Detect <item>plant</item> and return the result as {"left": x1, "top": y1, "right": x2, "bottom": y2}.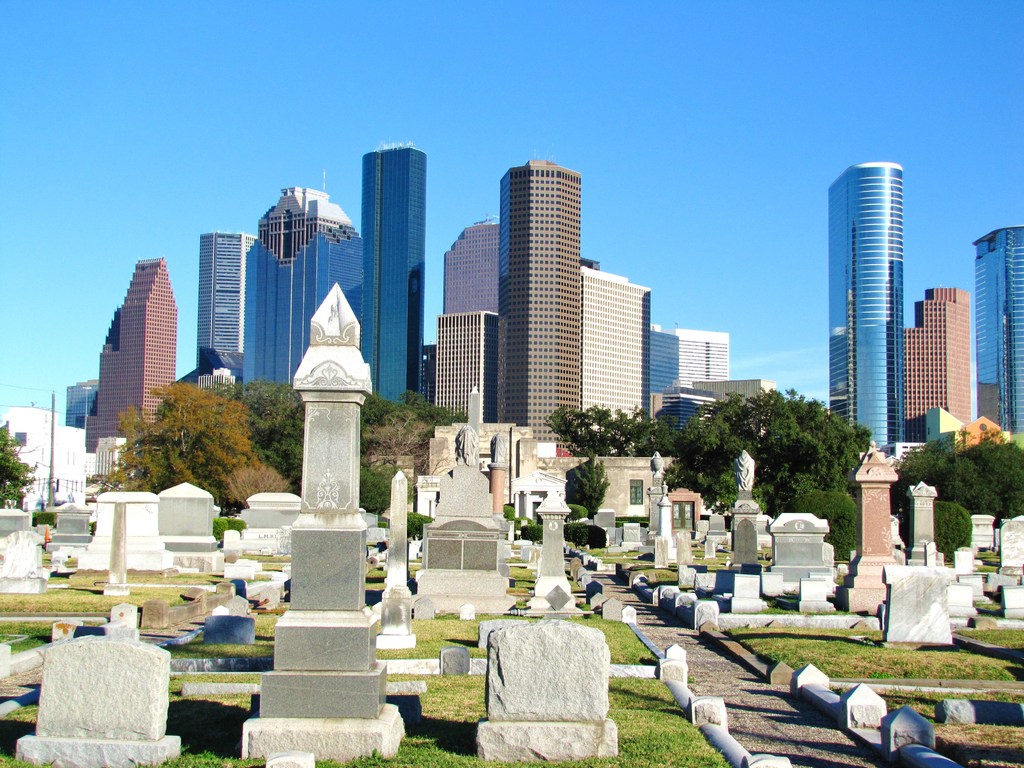
{"left": 406, "top": 511, "right": 435, "bottom": 538}.
